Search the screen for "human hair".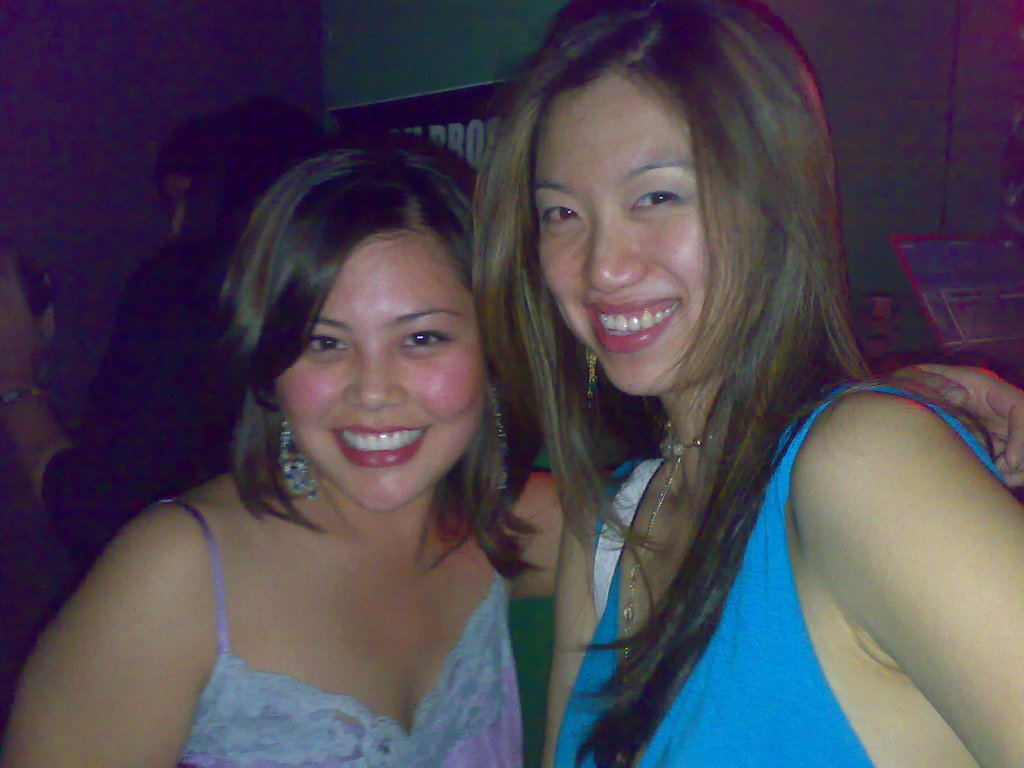
Found at 204/152/506/567.
